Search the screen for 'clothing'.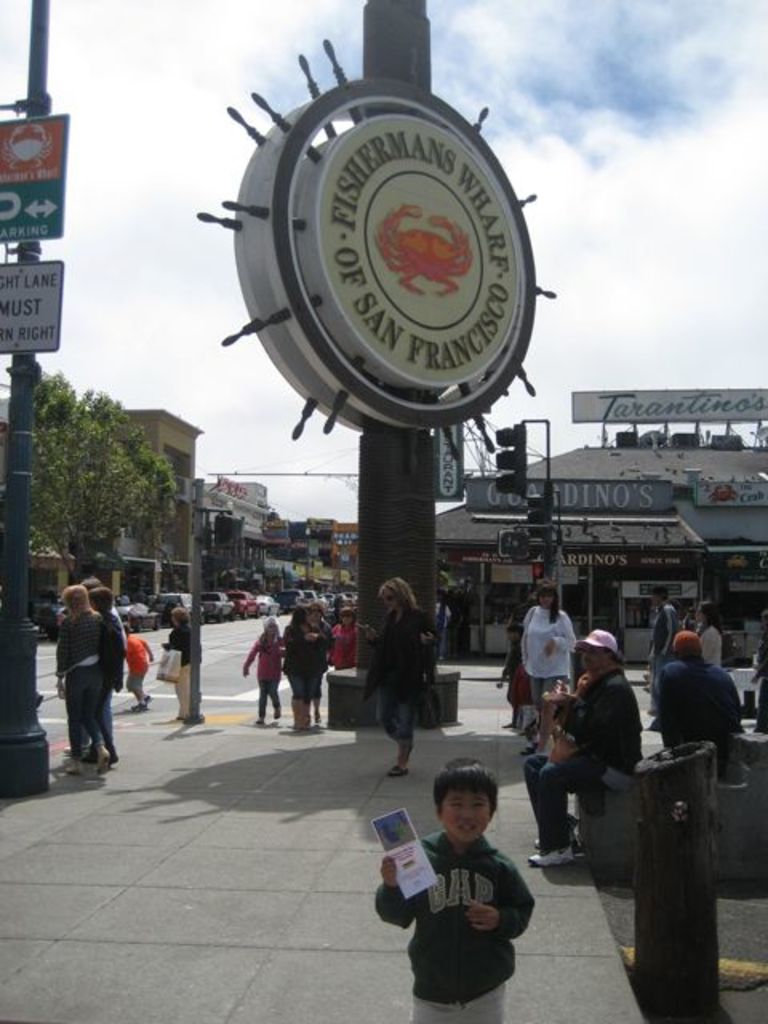
Found at [386,803,536,1005].
